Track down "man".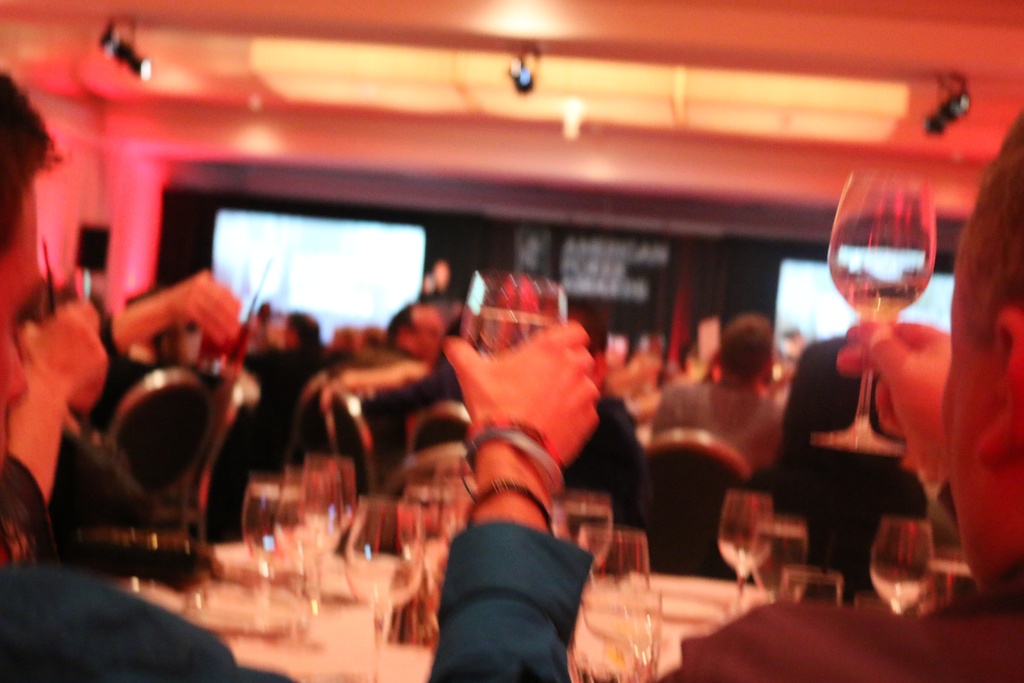
Tracked to Rect(324, 304, 445, 391).
